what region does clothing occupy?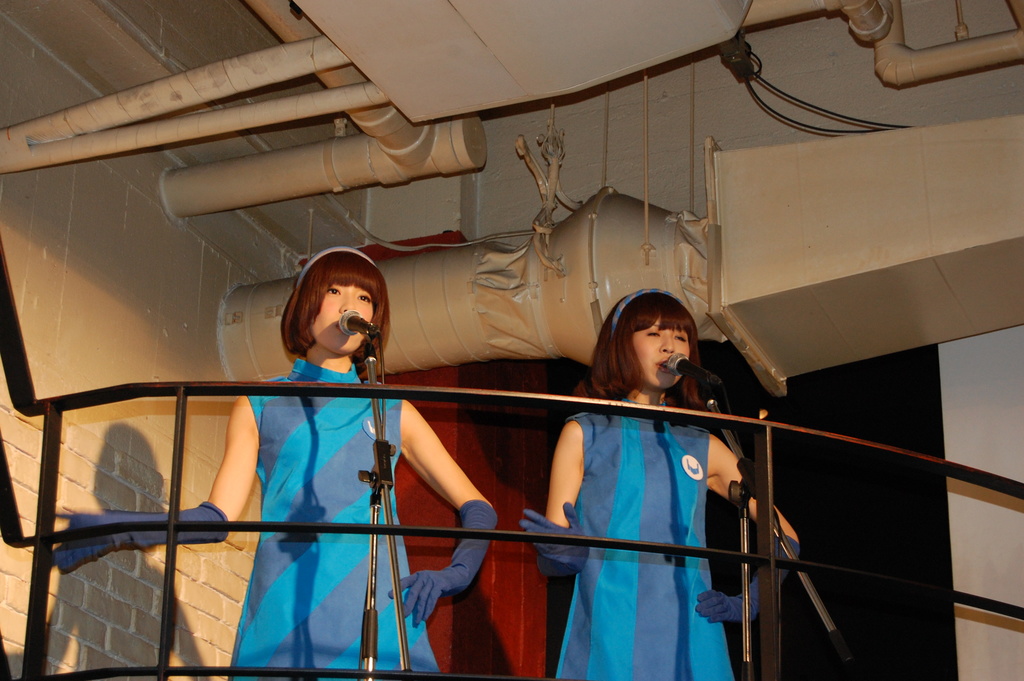
[231, 359, 435, 680].
